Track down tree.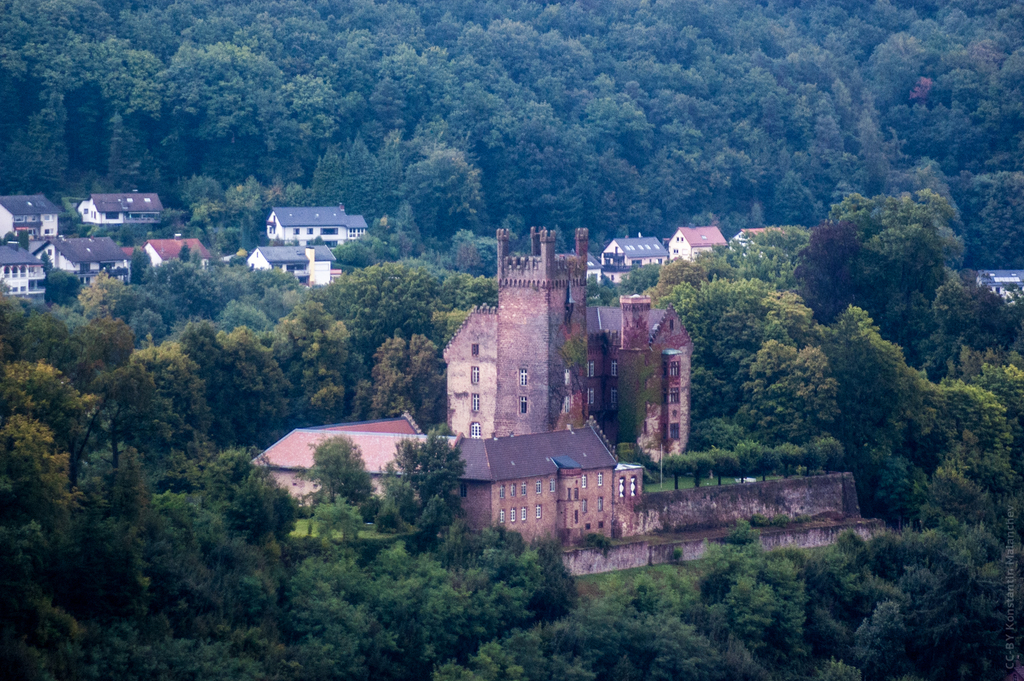
Tracked to box=[915, 476, 1009, 535].
